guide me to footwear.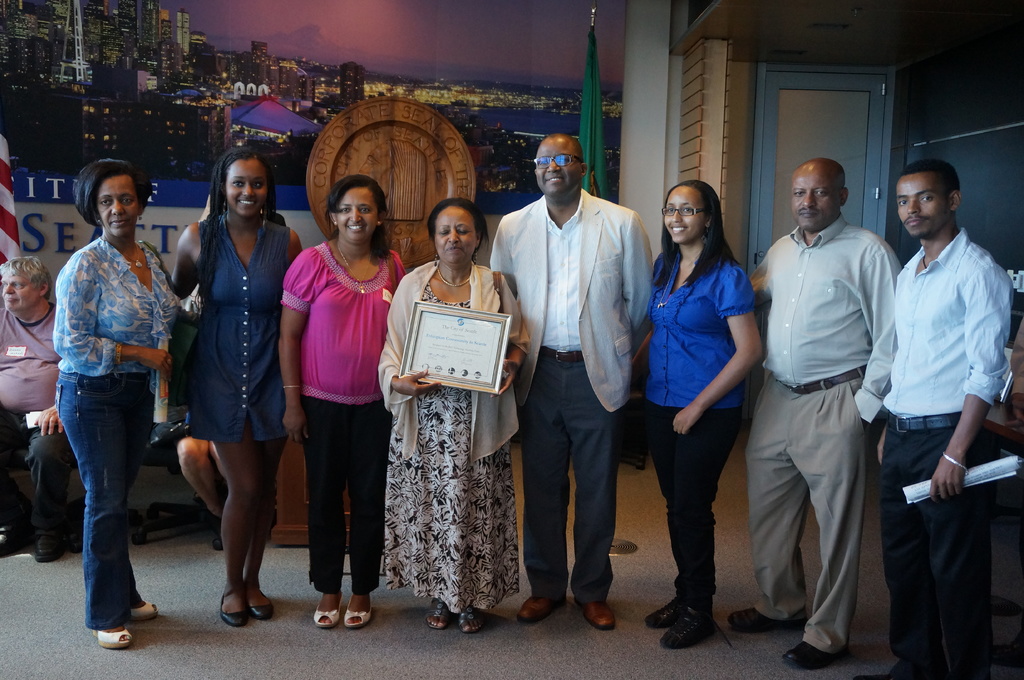
Guidance: bbox(518, 594, 569, 628).
